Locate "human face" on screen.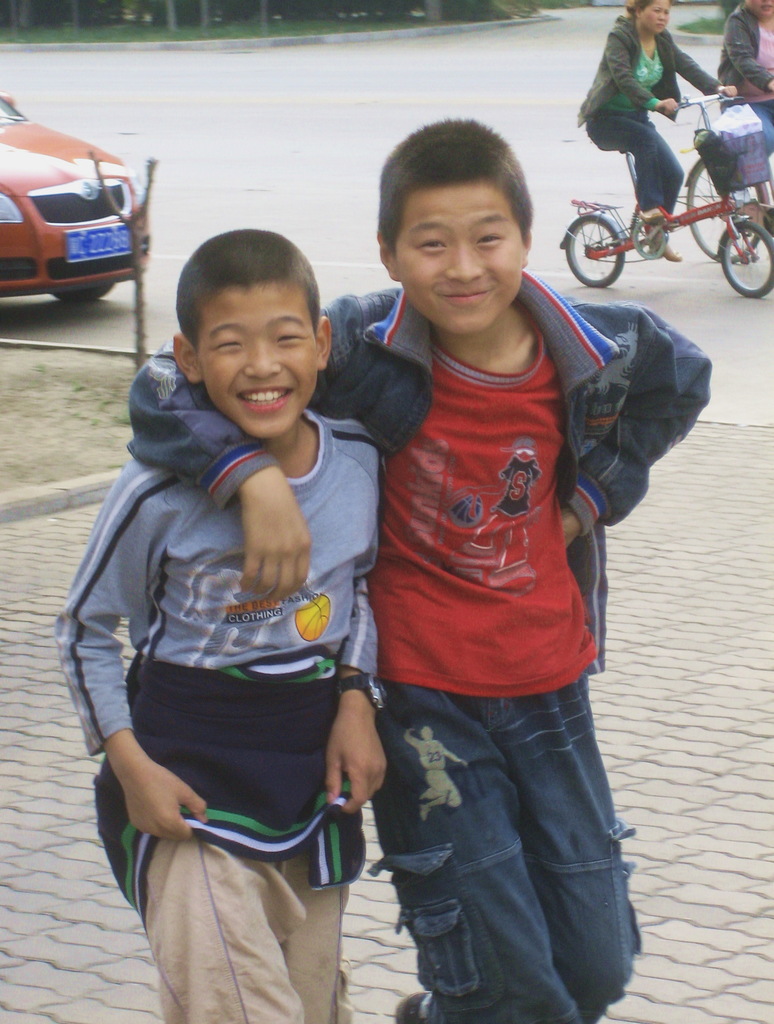
On screen at 394,184,522,331.
